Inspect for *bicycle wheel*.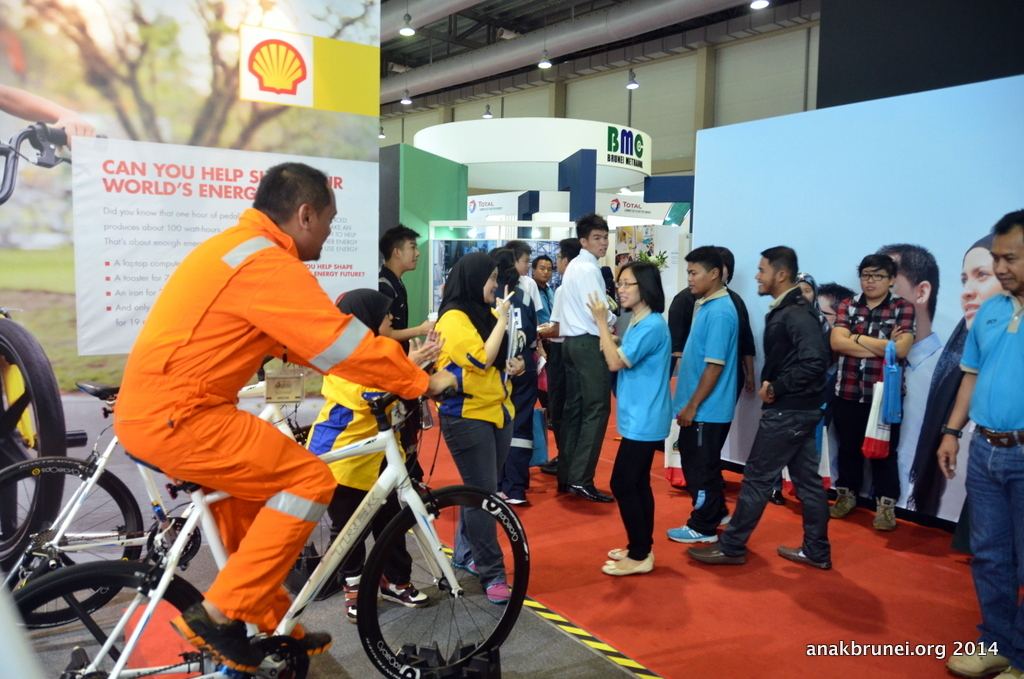
Inspection: [left=285, top=494, right=364, bottom=607].
